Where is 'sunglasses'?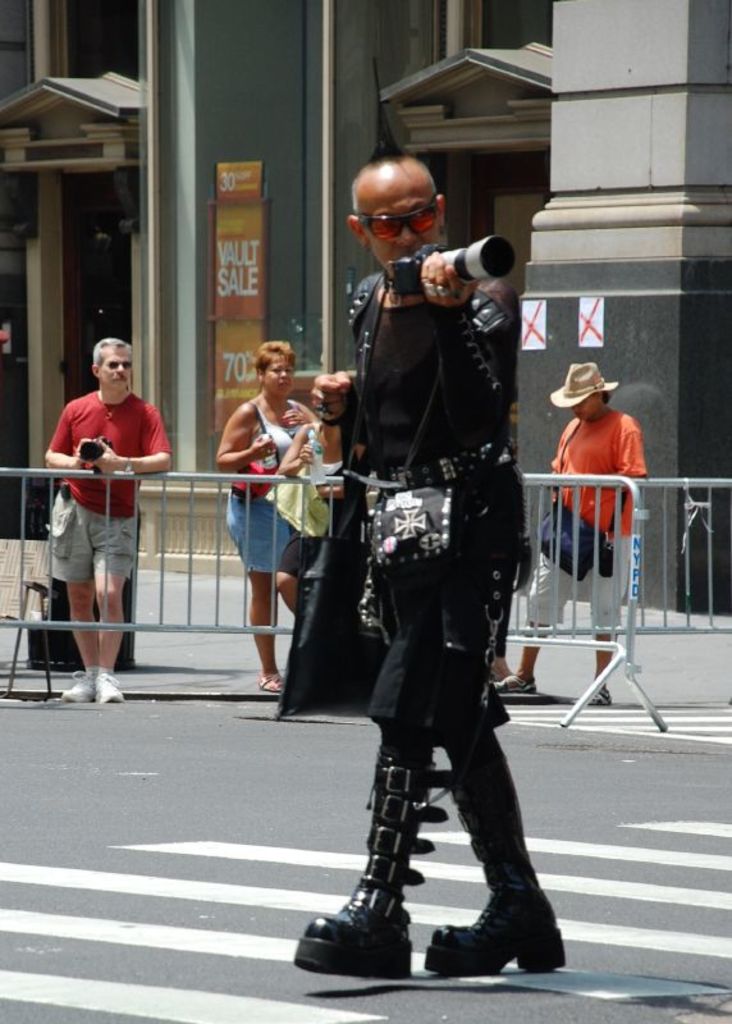
detection(356, 191, 435, 243).
